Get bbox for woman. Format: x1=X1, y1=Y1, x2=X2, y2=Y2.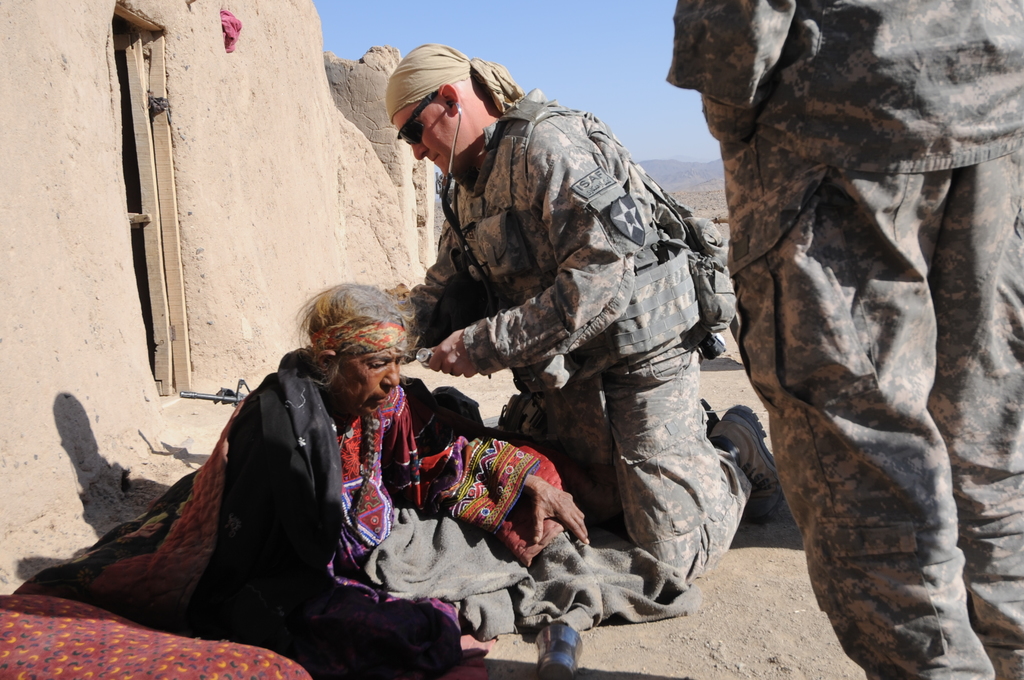
x1=134, y1=282, x2=589, y2=679.
